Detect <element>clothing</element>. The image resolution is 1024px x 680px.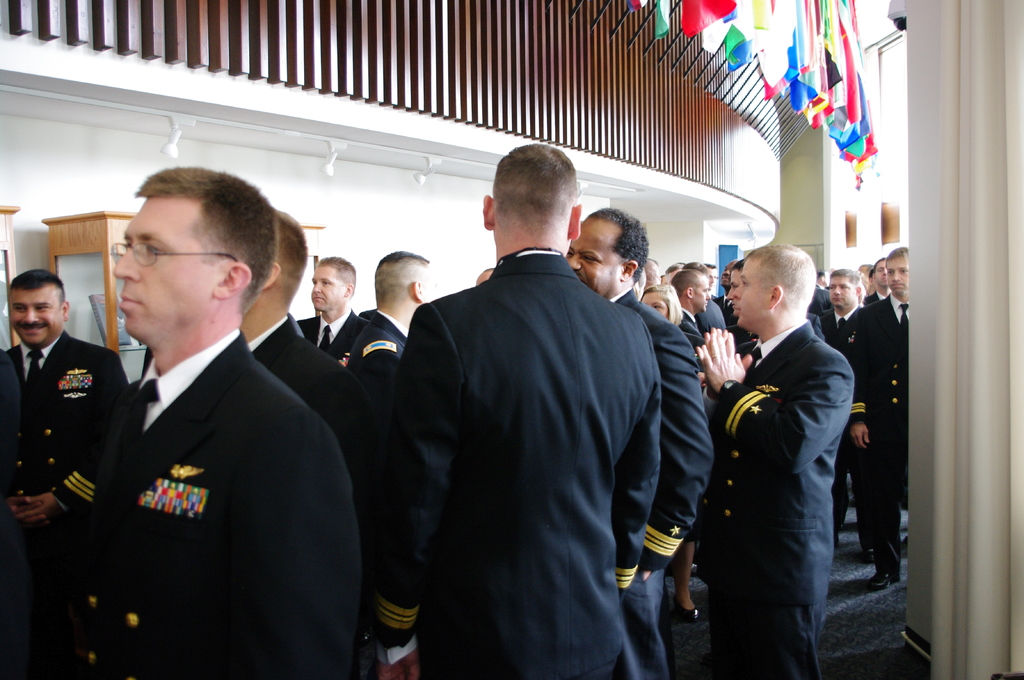
box(306, 312, 377, 366).
